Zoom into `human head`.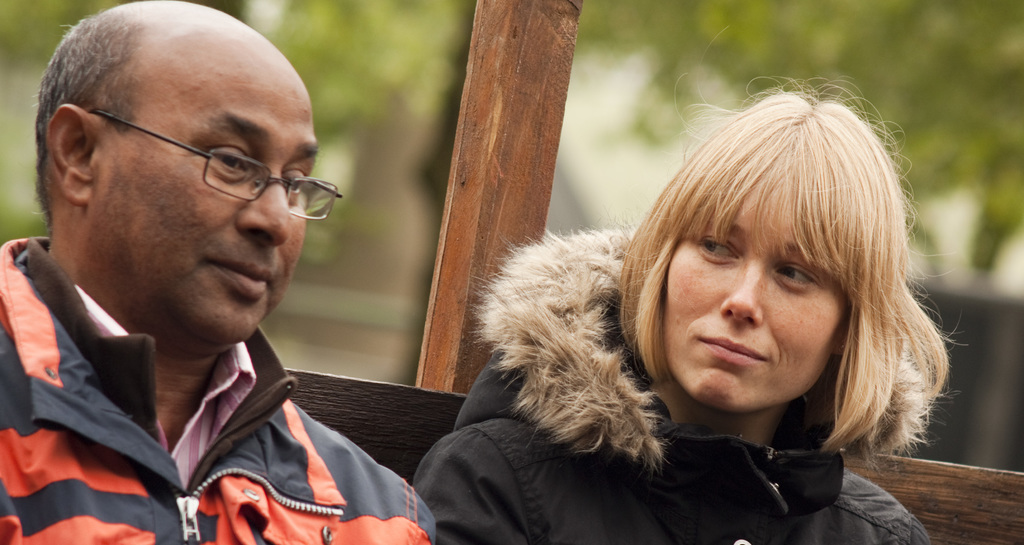
Zoom target: {"x1": 621, "y1": 88, "x2": 914, "y2": 428}.
